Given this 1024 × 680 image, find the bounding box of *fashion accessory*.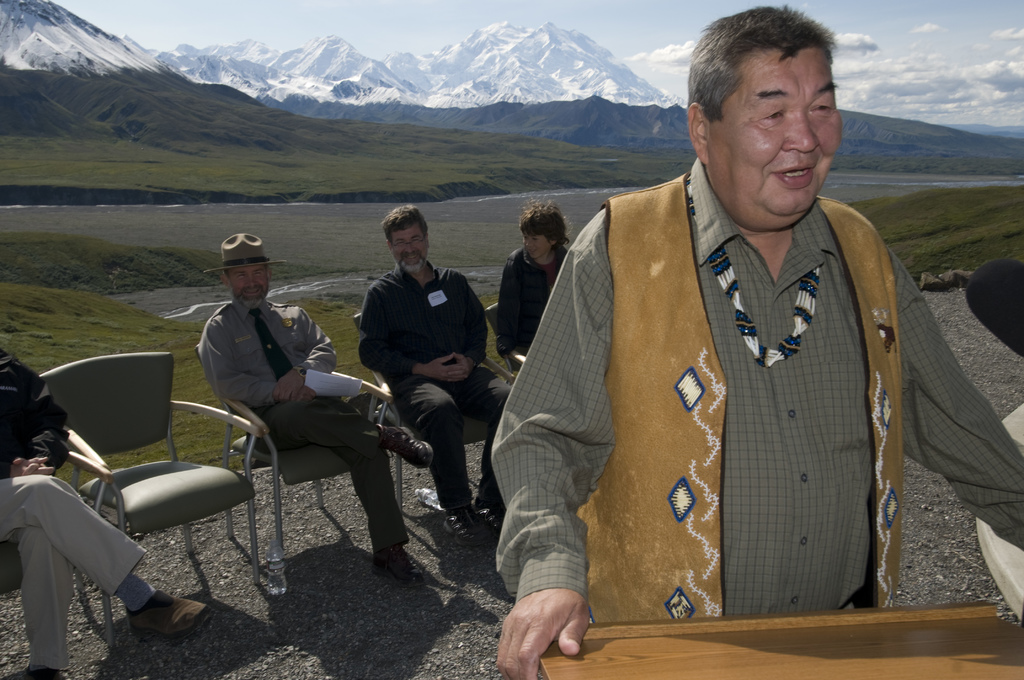
bbox=(295, 367, 305, 382).
